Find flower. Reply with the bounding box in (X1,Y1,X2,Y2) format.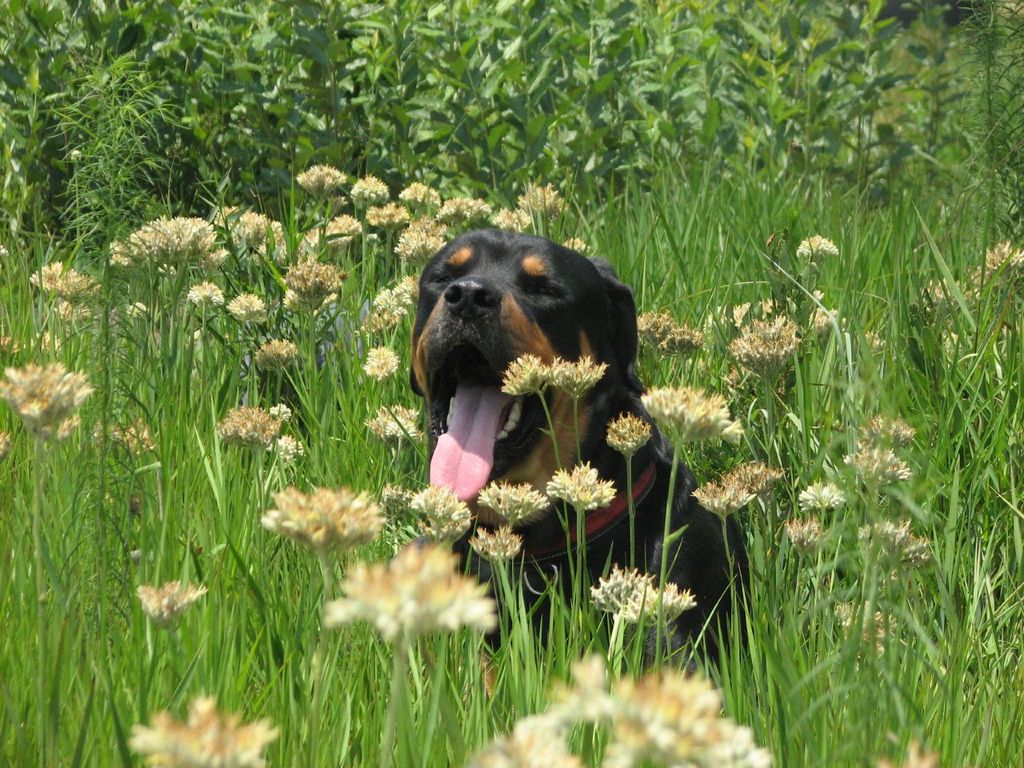
(606,413,650,454).
